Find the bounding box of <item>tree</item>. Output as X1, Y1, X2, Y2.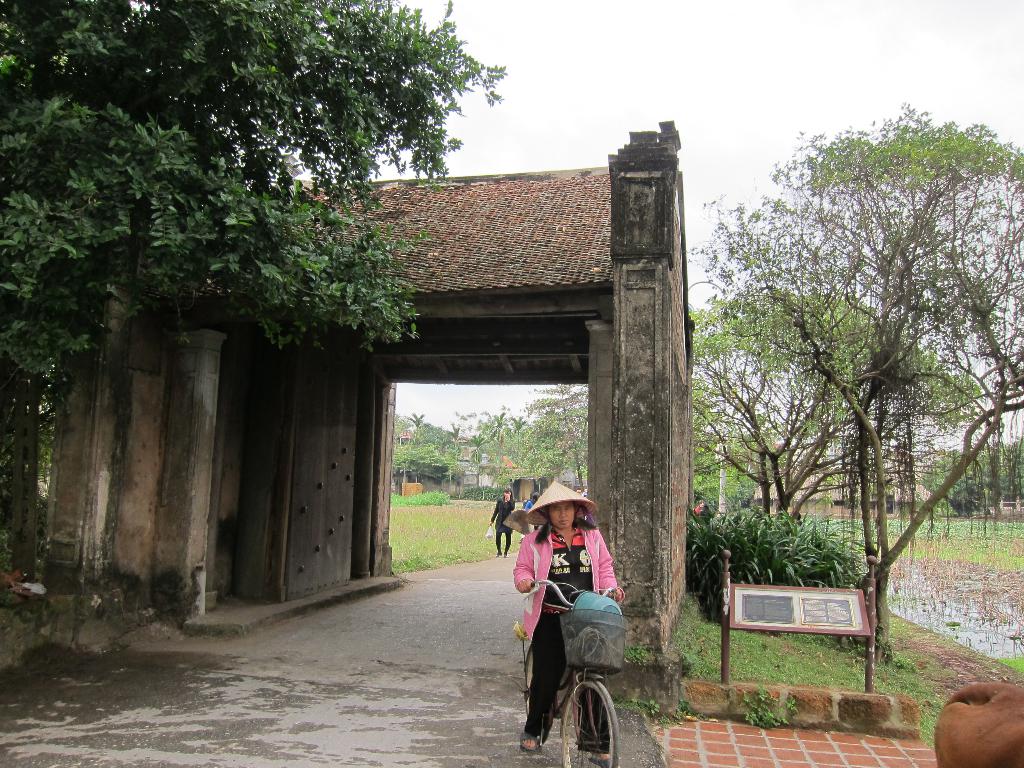
520, 363, 597, 489.
